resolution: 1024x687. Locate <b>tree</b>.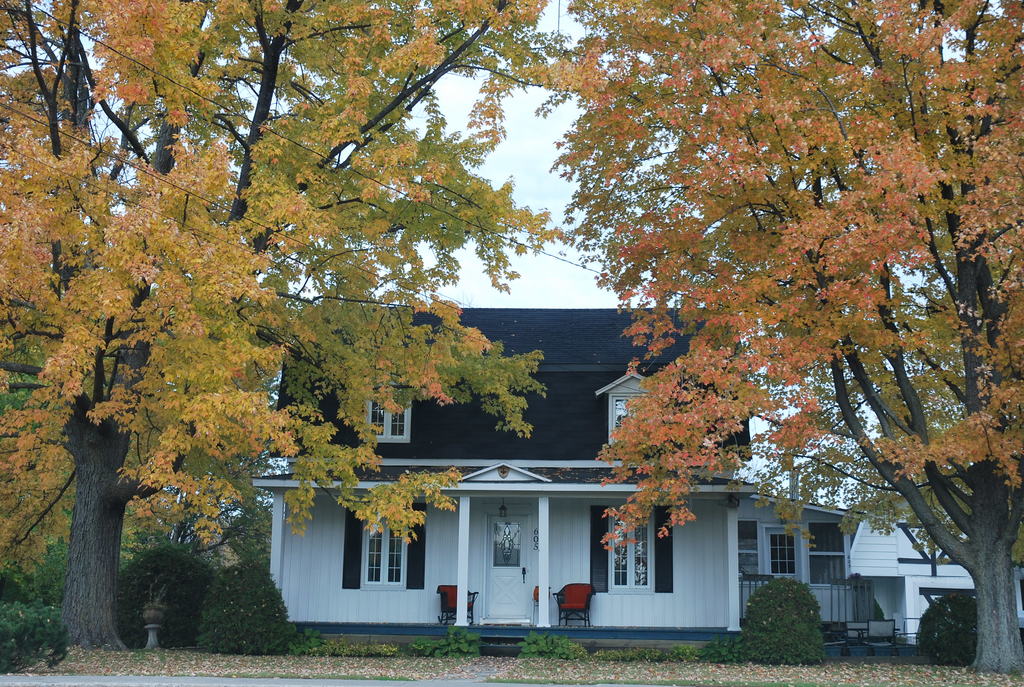
{"x1": 767, "y1": 200, "x2": 1007, "y2": 670}.
